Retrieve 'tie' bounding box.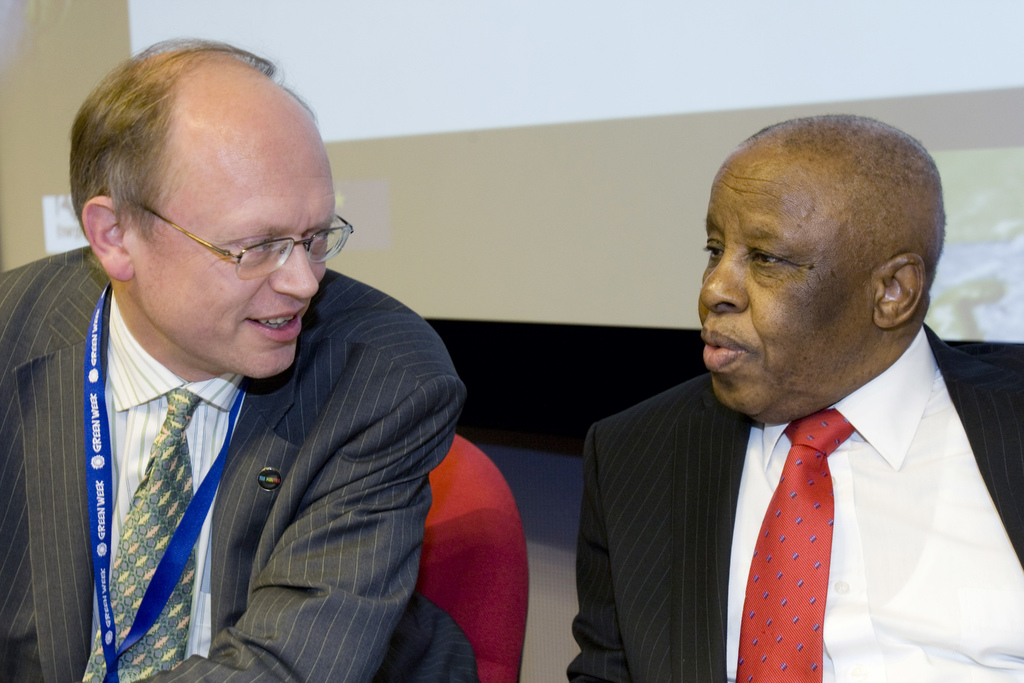
Bounding box: box(79, 387, 205, 682).
